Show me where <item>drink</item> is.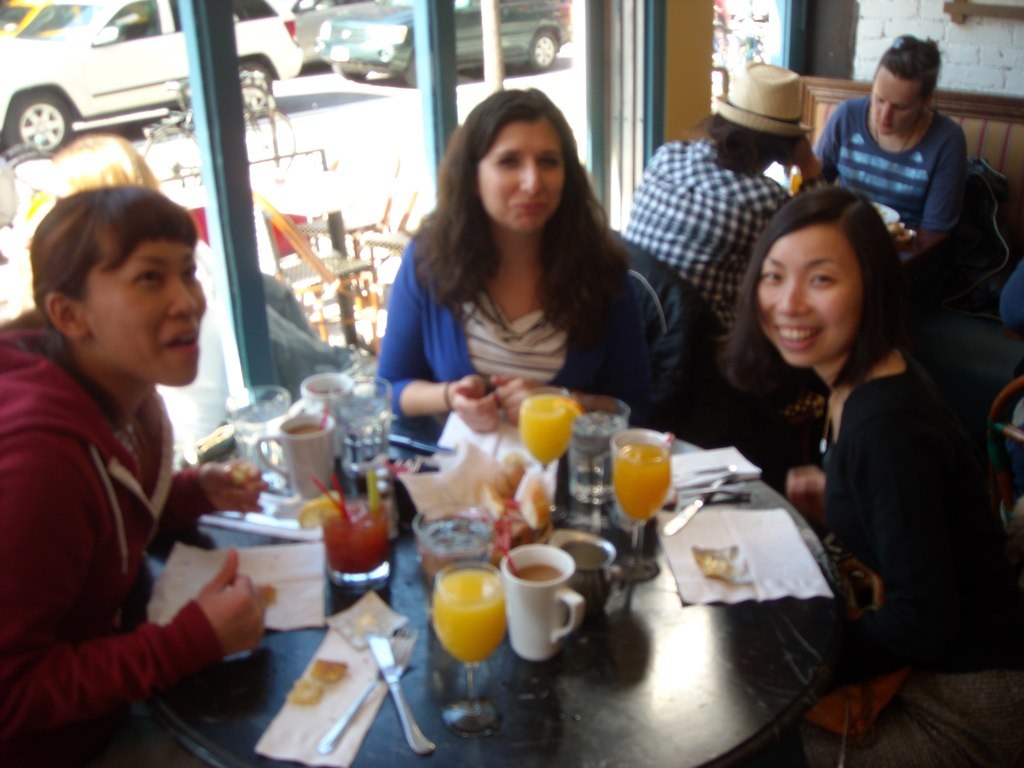
<item>drink</item> is at (left=522, top=385, right=572, bottom=477).
